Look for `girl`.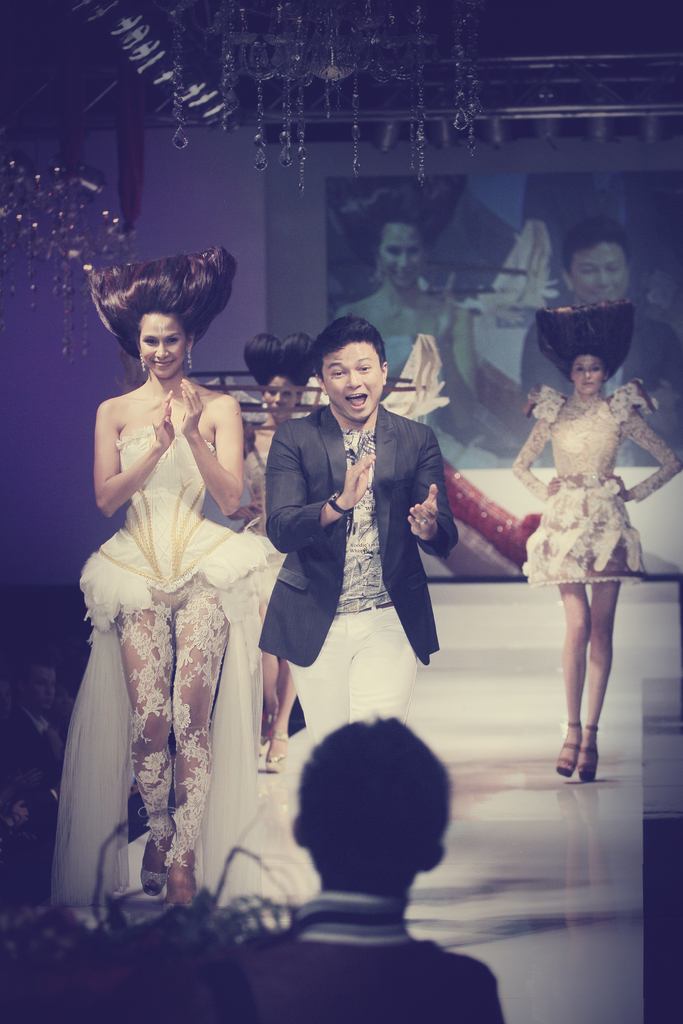
Found: select_region(334, 186, 461, 463).
